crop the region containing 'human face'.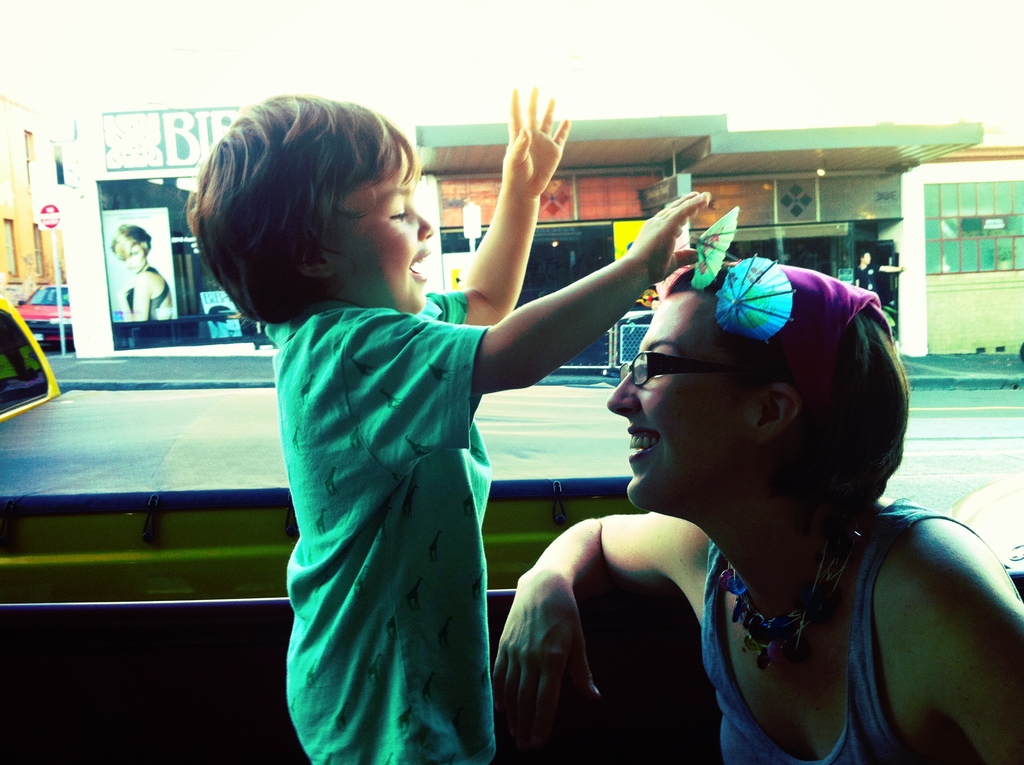
Crop region: (326,156,436,311).
